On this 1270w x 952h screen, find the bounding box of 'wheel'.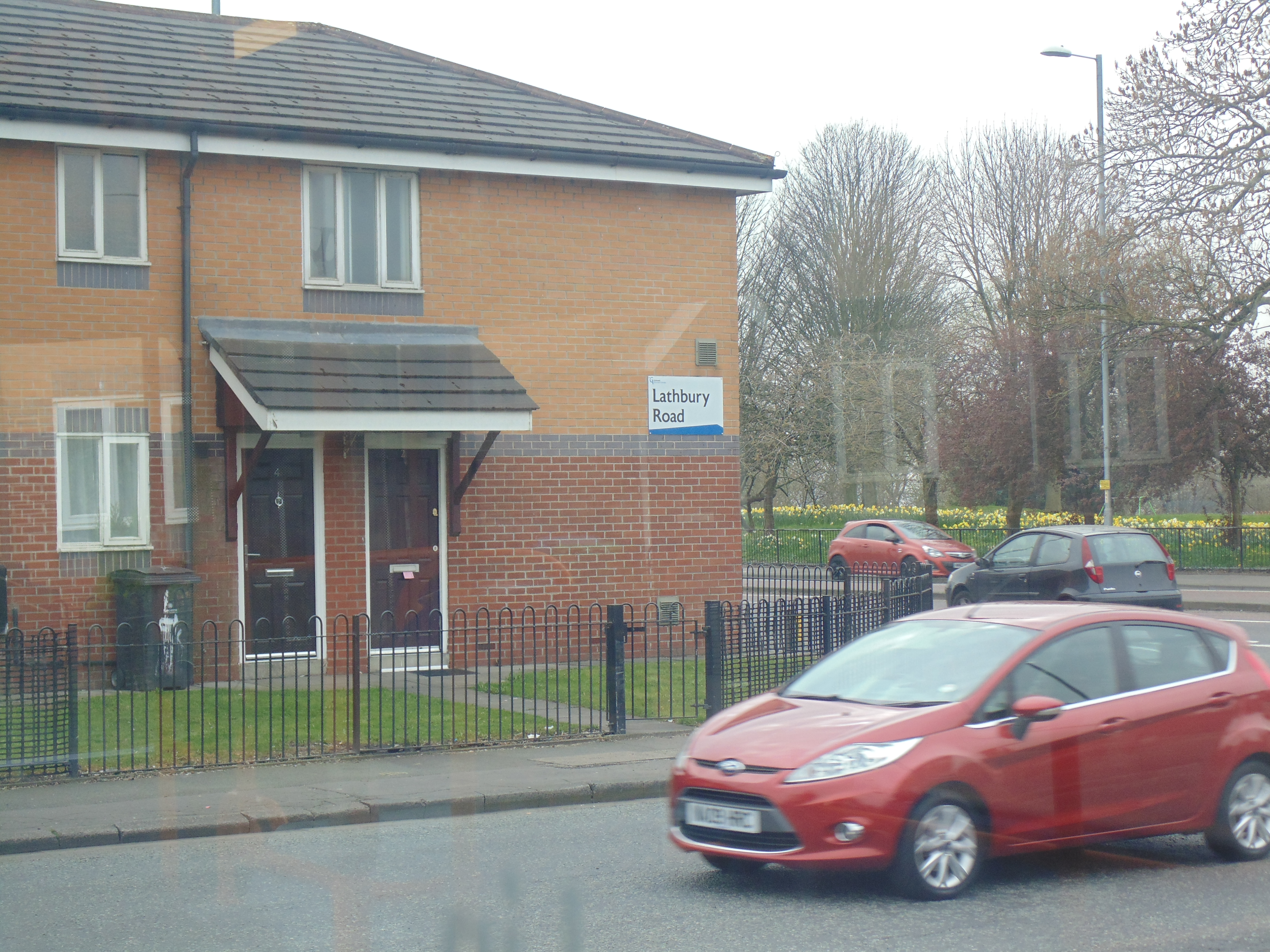
Bounding box: 296, 187, 311, 210.
